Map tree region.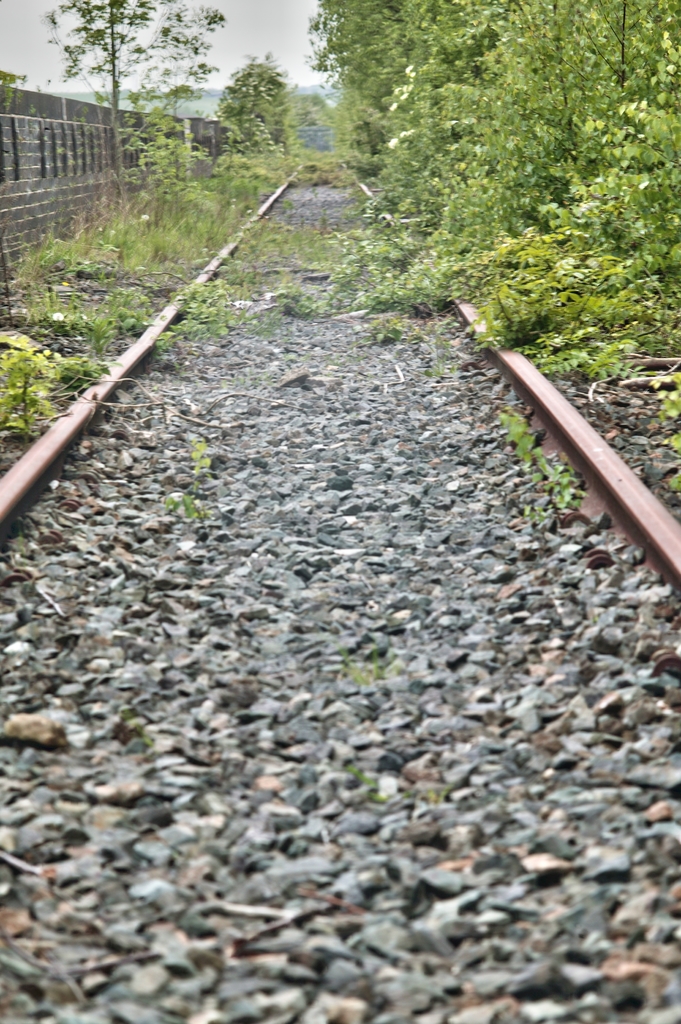
Mapped to region(37, 0, 219, 195).
